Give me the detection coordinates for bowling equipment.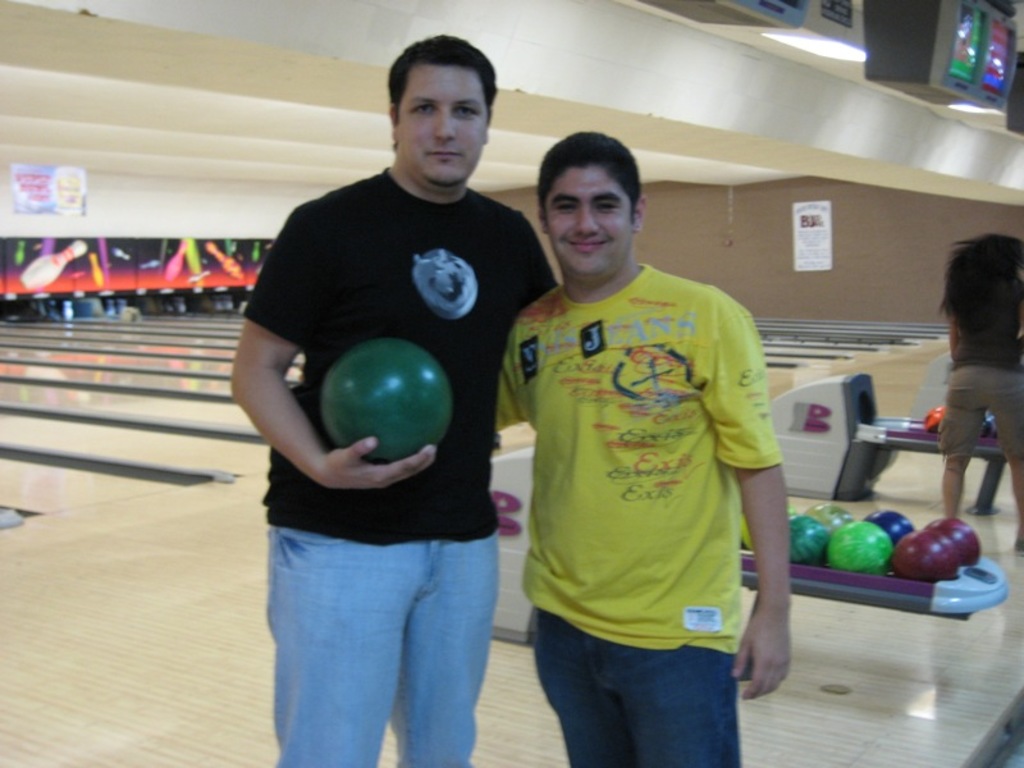
BBox(773, 366, 1001, 503).
